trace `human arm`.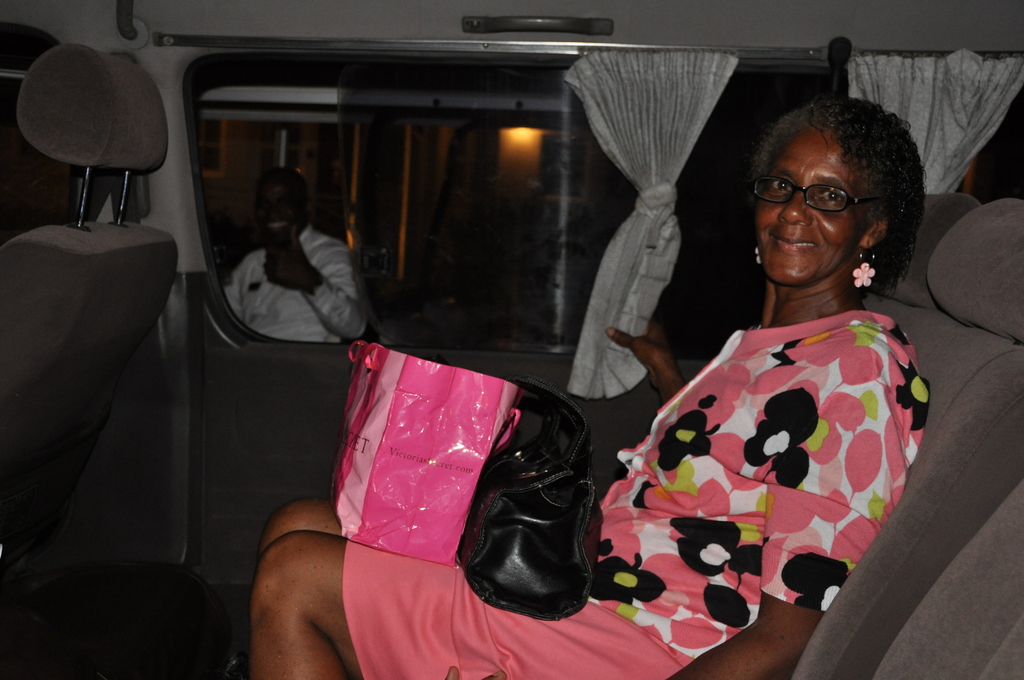
Traced to crop(616, 324, 727, 411).
